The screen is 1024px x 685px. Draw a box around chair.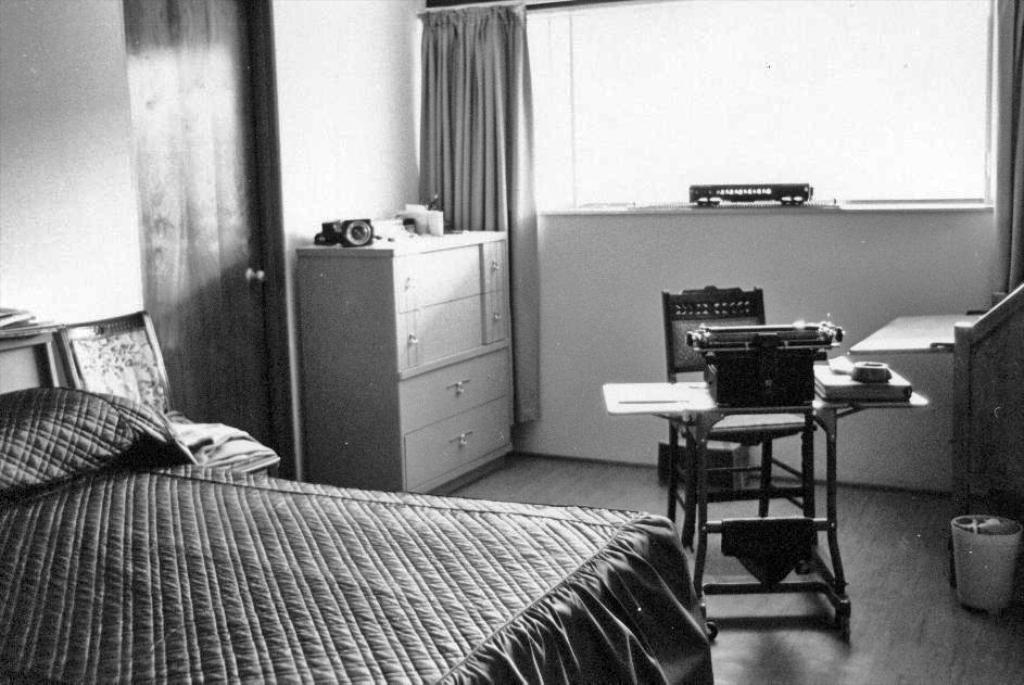
(x1=47, y1=312, x2=281, y2=481).
